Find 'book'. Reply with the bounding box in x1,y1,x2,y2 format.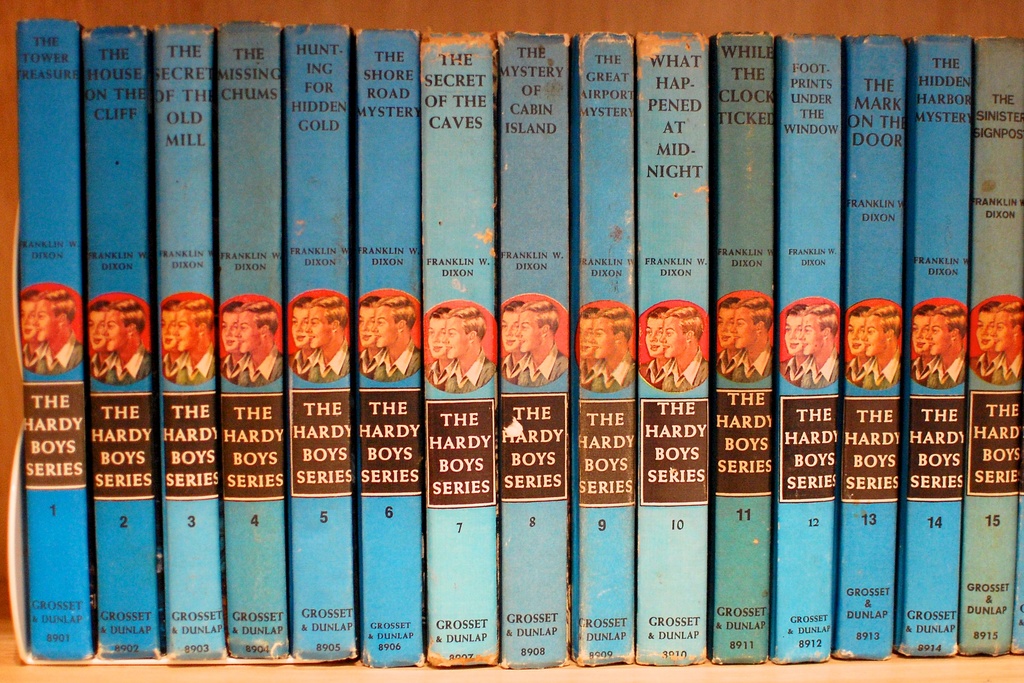
215,21,278,661.
